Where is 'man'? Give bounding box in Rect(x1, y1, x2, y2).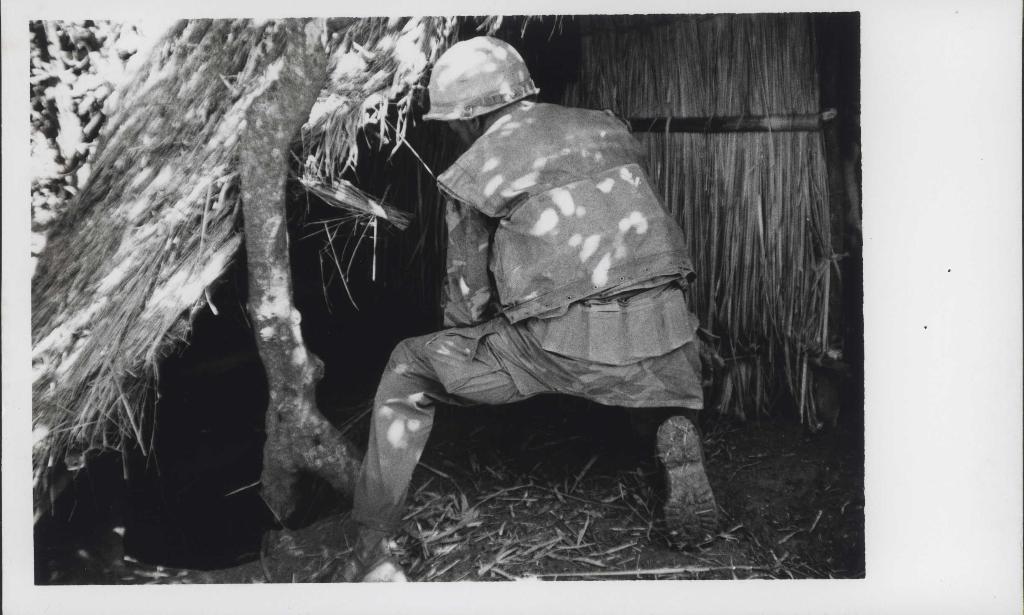
Rect(310, 78, 711, 589).
